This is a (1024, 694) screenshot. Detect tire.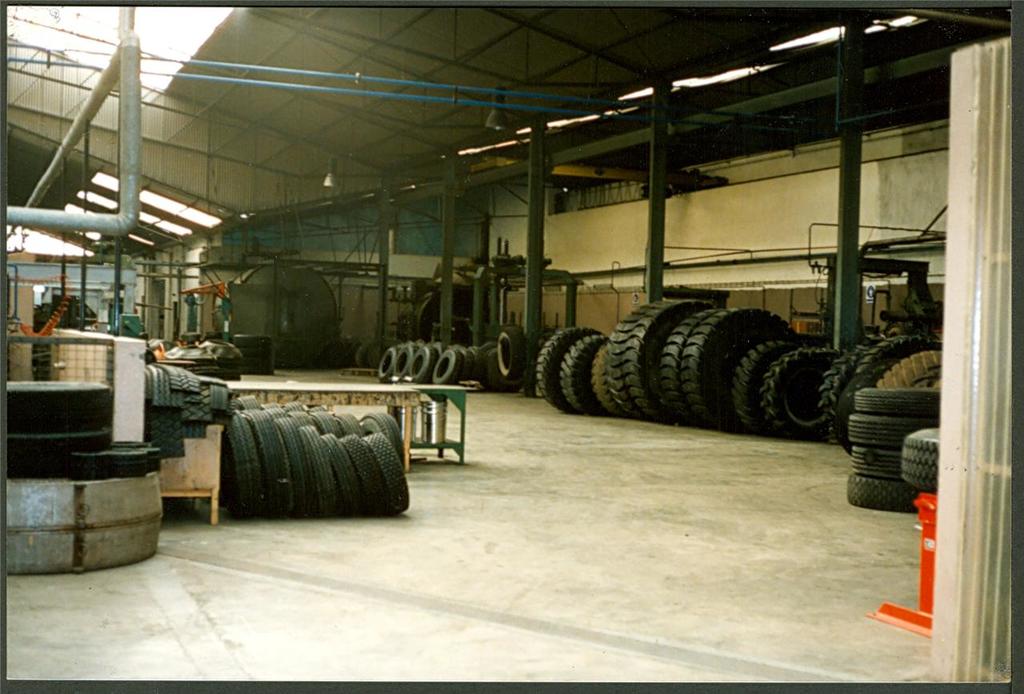
[903, 428, 940, 495].
